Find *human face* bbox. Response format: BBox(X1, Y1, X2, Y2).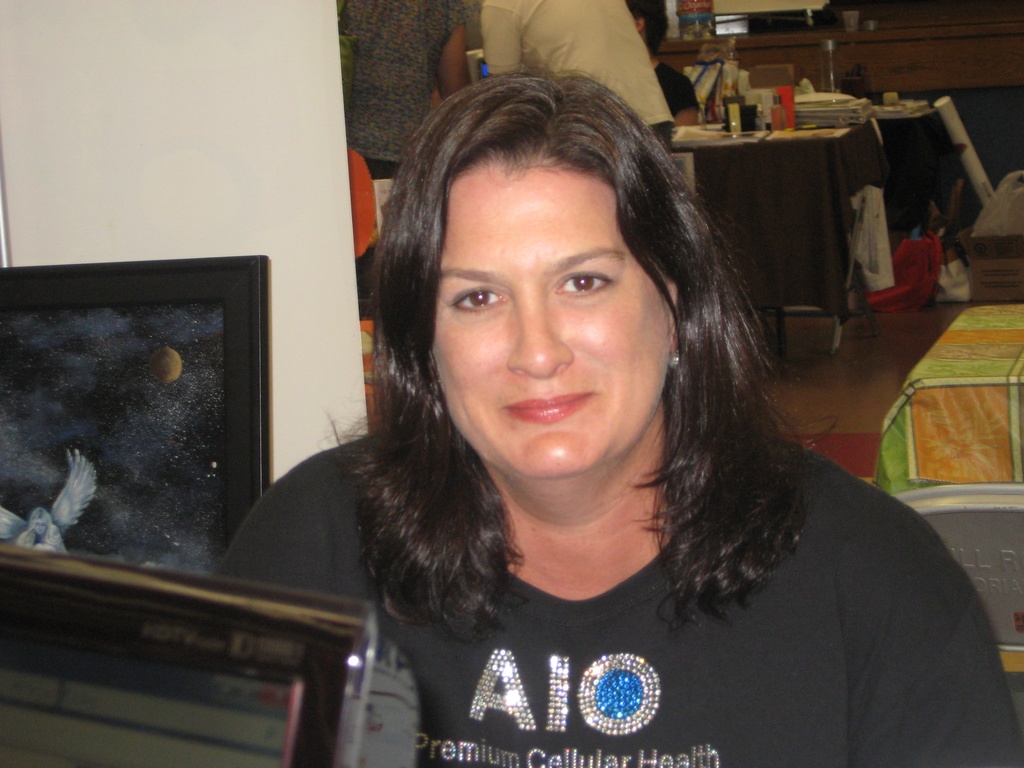
BBox(433, 163, 670, 475).
